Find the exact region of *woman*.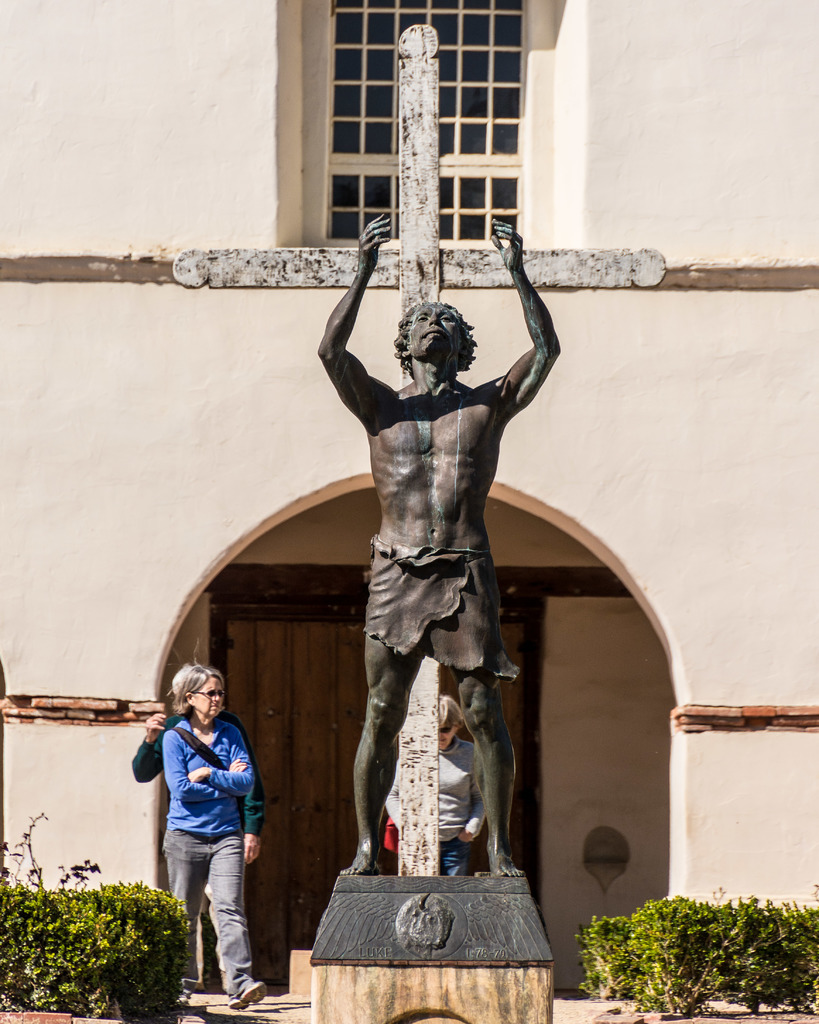
Exact region: detection(143, 659, 277, 988).
